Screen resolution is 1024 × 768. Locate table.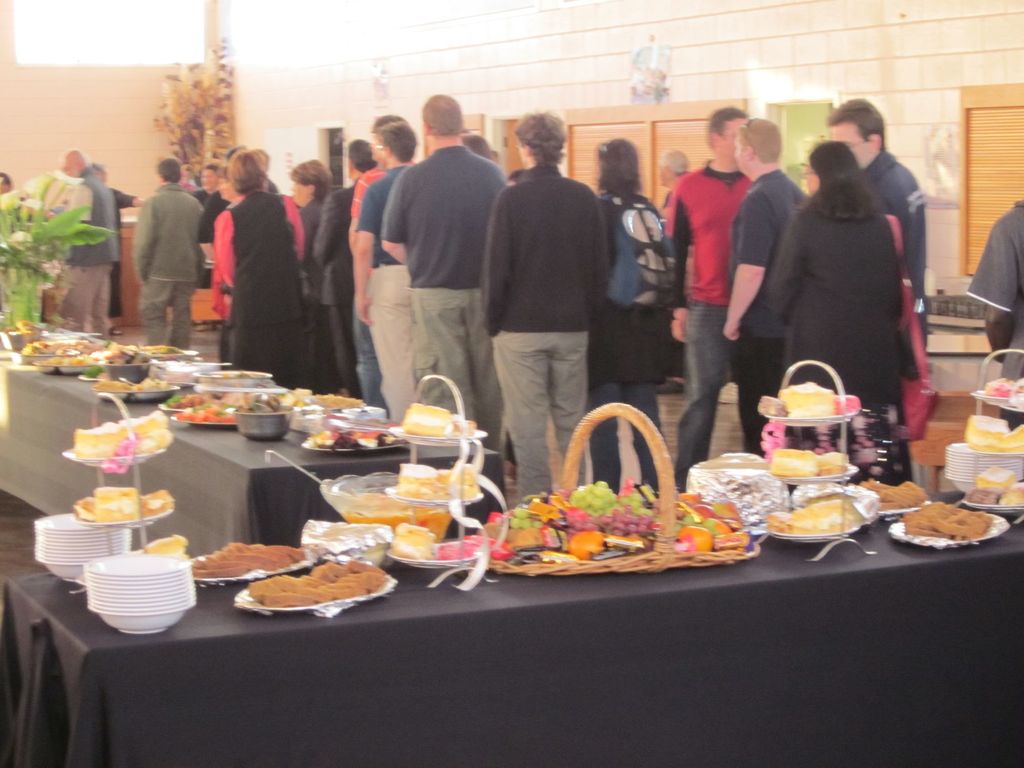
0 360 500 561.
